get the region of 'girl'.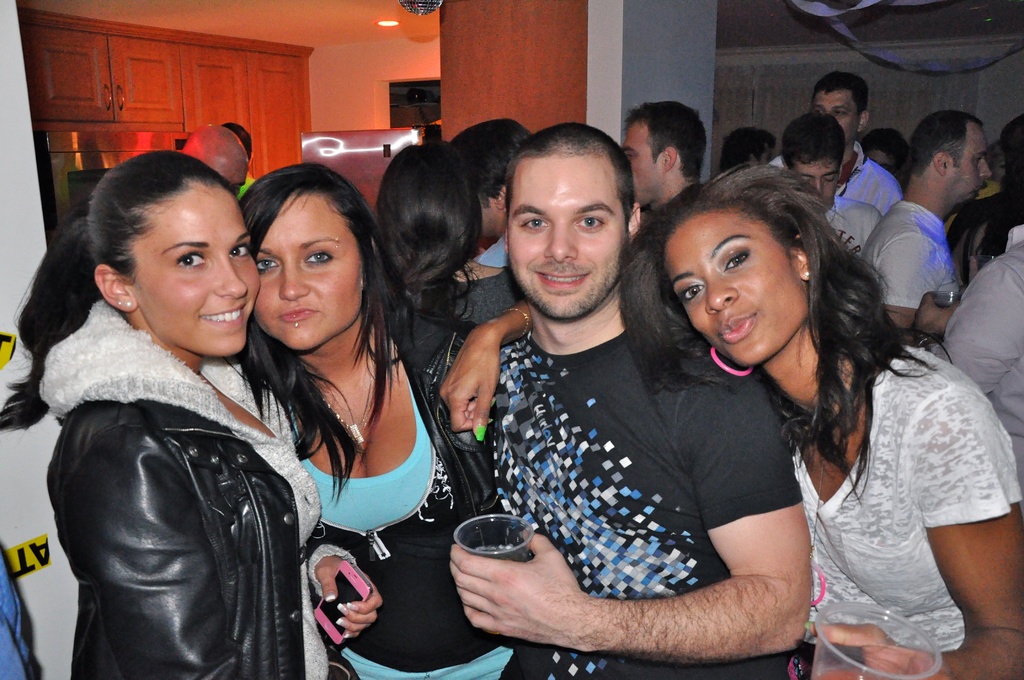
rect(0, 151, 385, 679).
